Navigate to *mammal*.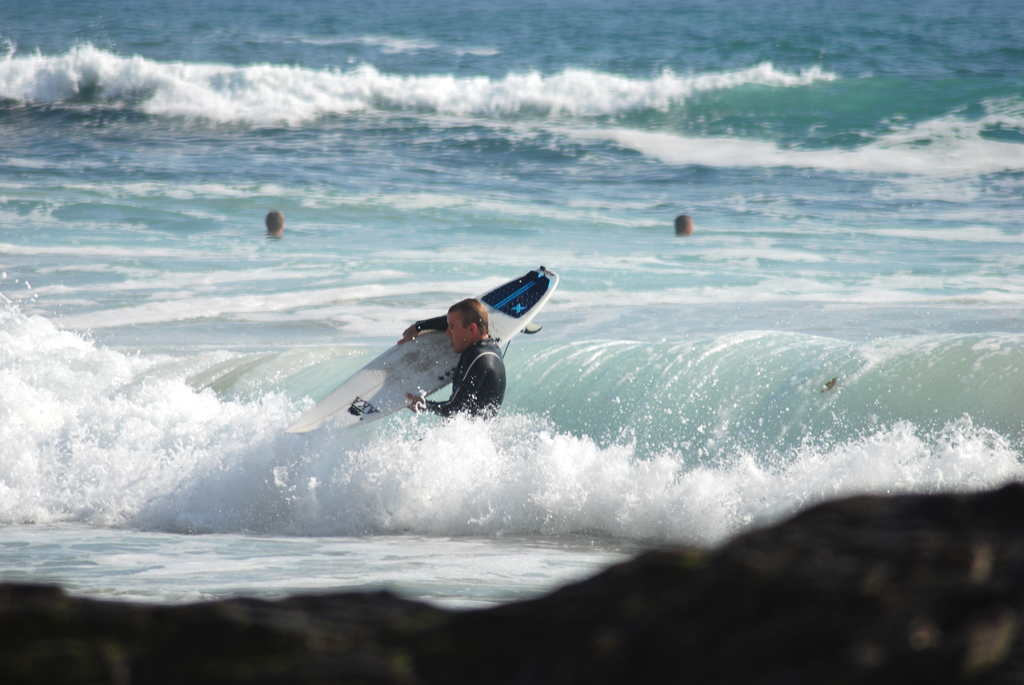
Navigation target: {"left": 673, "top": 216, "right": 696, "bottom": 232}.
